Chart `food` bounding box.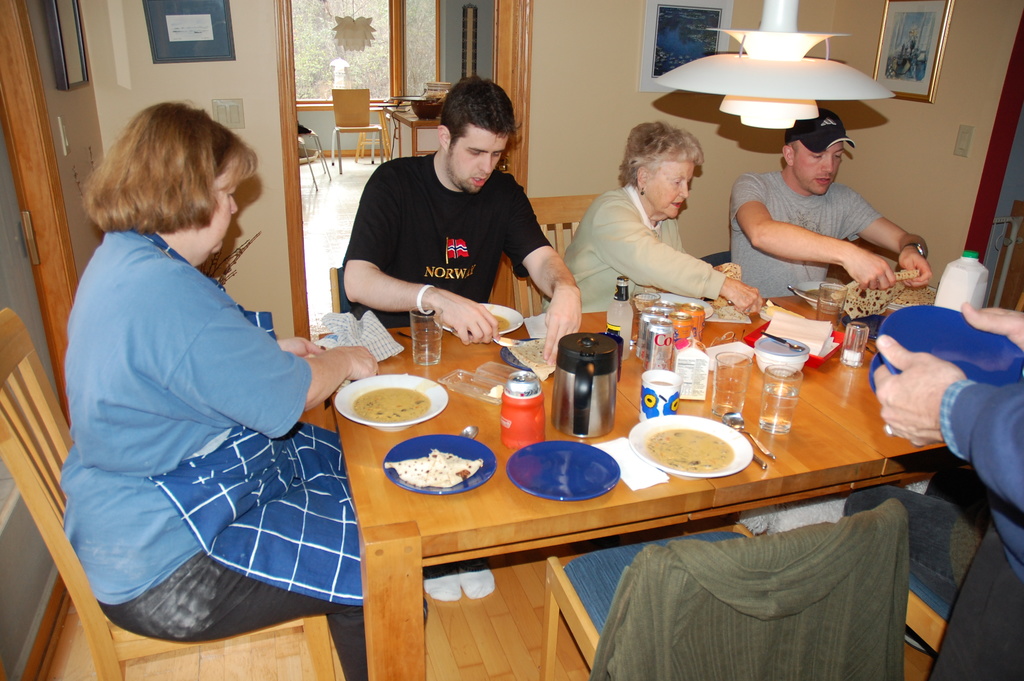
Charted: 841,269,918,322.
